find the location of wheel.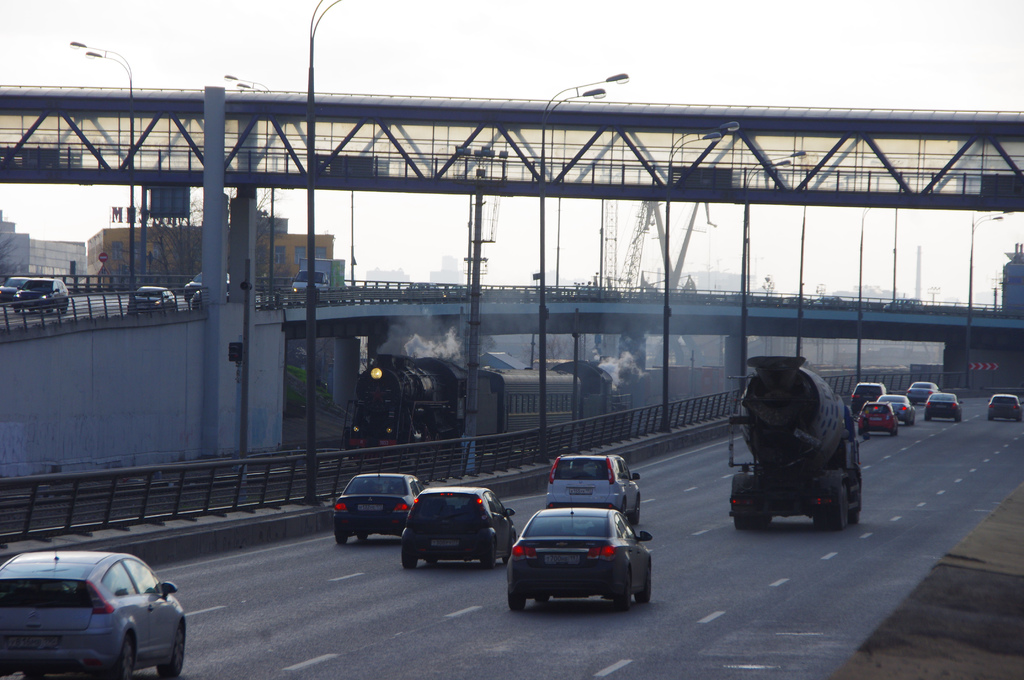
Location: (x1=735, y1=515, x2=746, y2=531).
